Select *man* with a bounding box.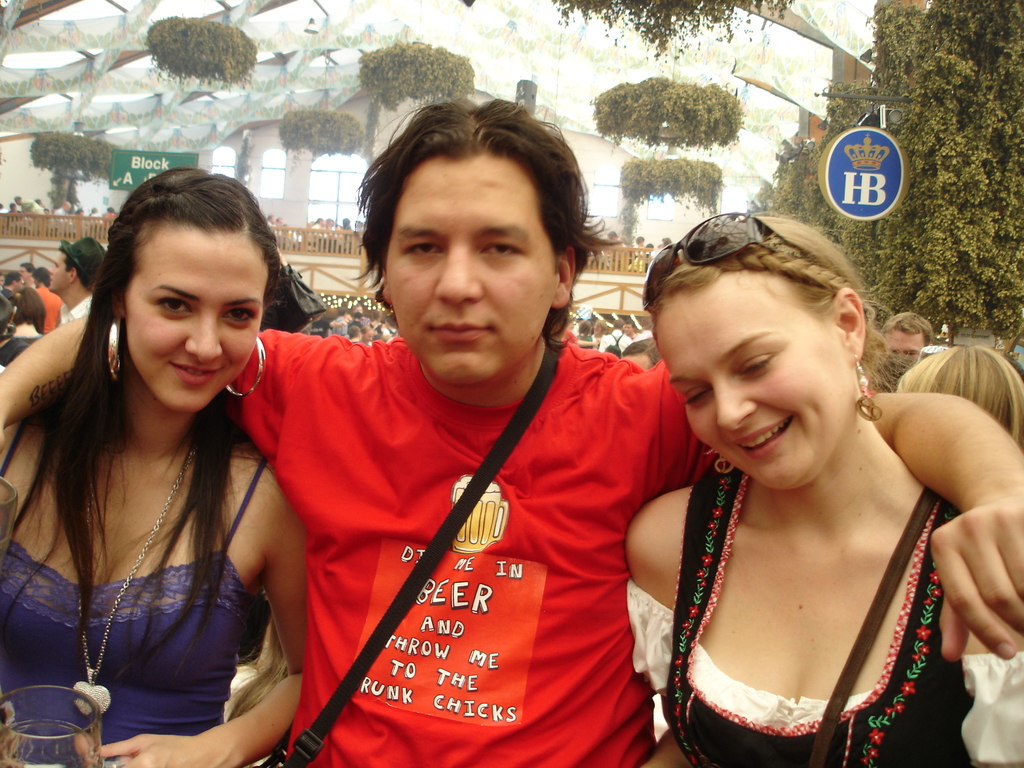
<region>45, 238, 113, 328</region>.
